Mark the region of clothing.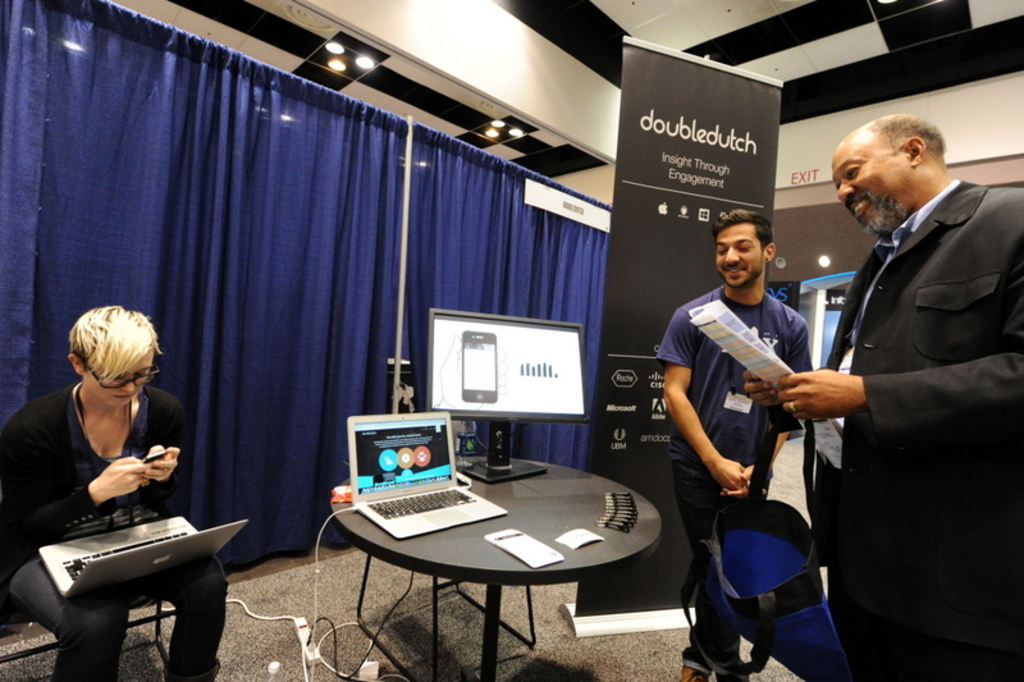
Region: 0/384/227/681.
